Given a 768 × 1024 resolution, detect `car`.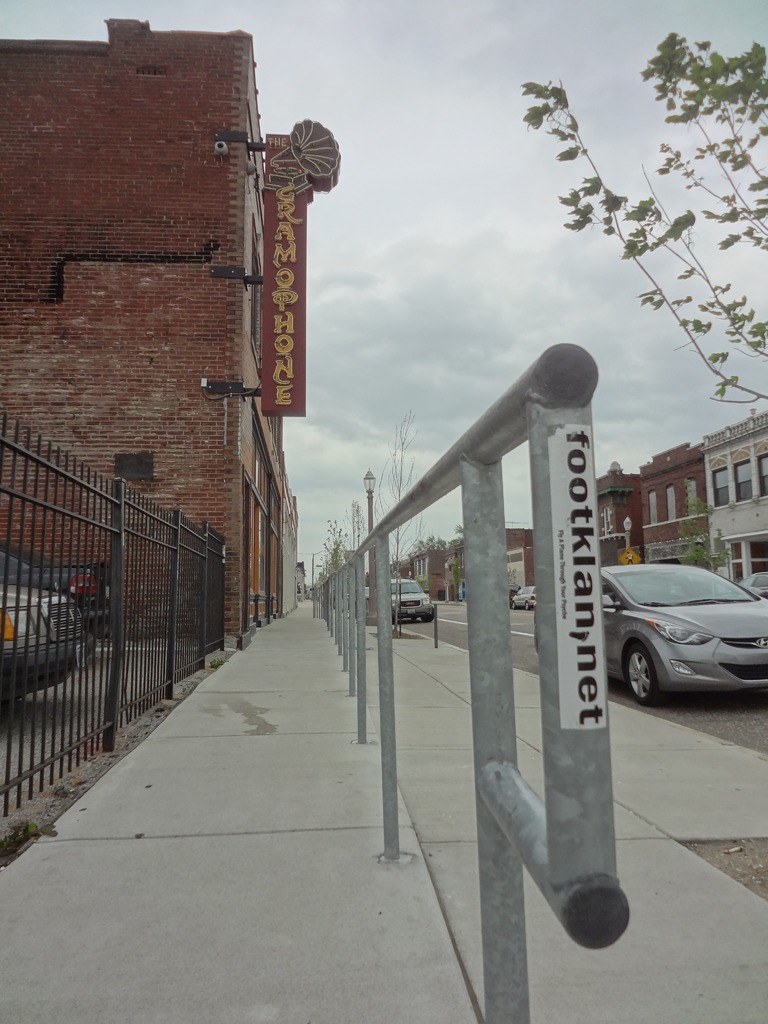
<region>512, 585, 534, 611</region>.
